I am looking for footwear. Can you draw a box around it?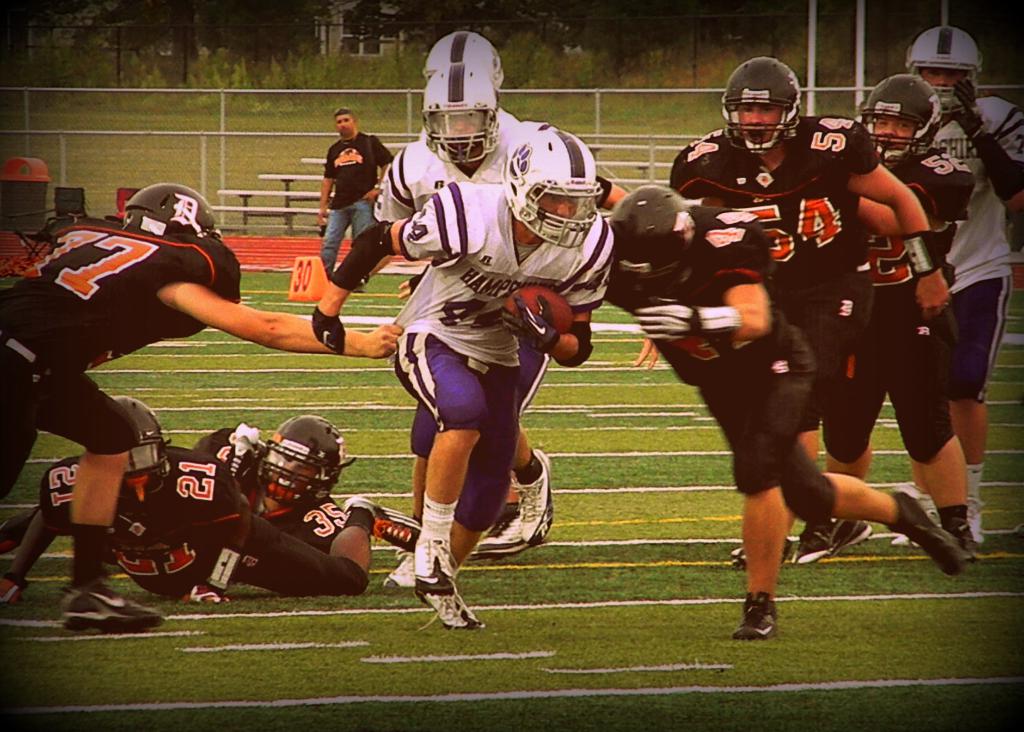
Sure, the bounding box is (504,446,559,542).
